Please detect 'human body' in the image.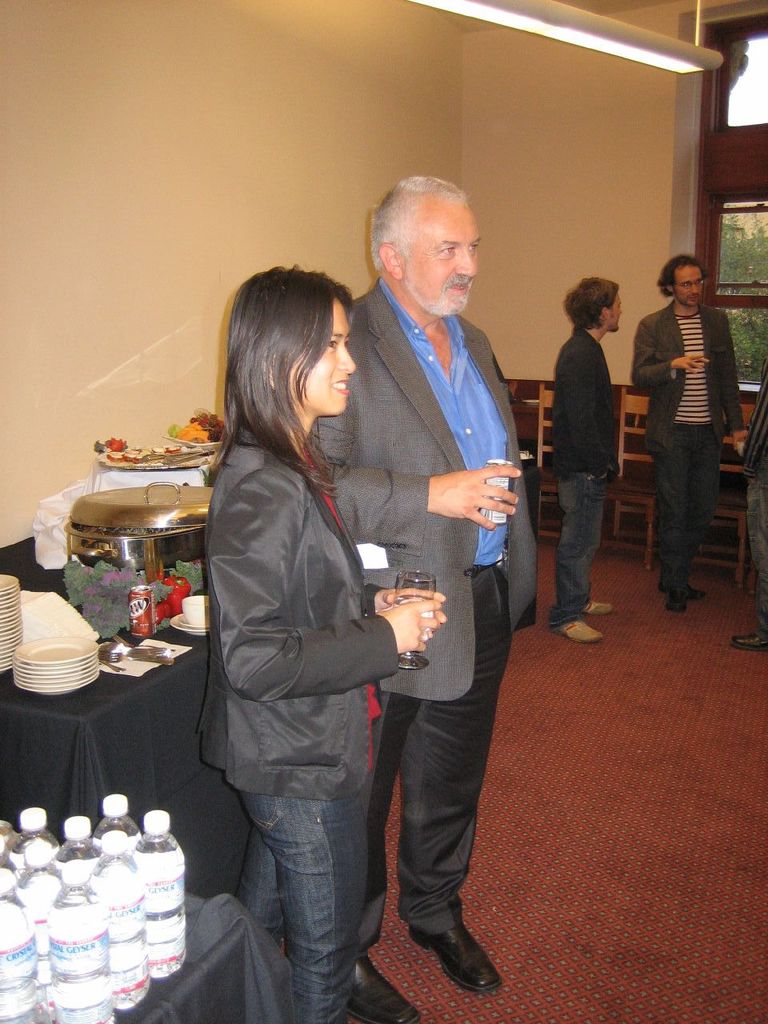
199:434:447:1023.
